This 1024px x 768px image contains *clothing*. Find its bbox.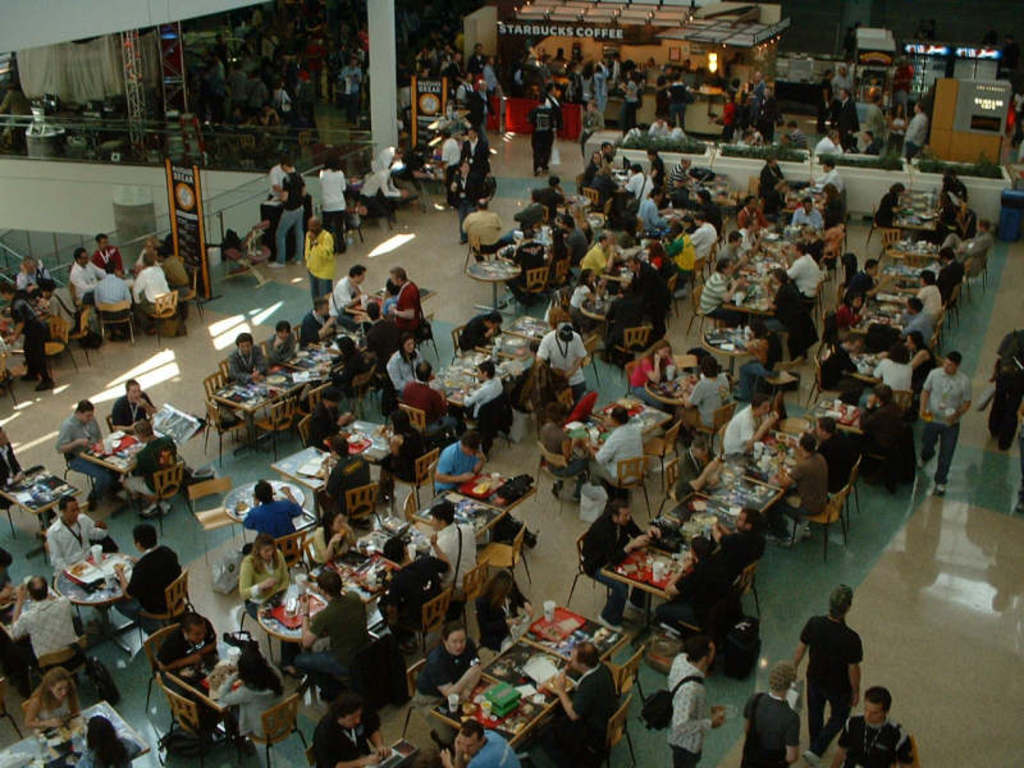
[left=563, top=660, right=622, bottom=767].
